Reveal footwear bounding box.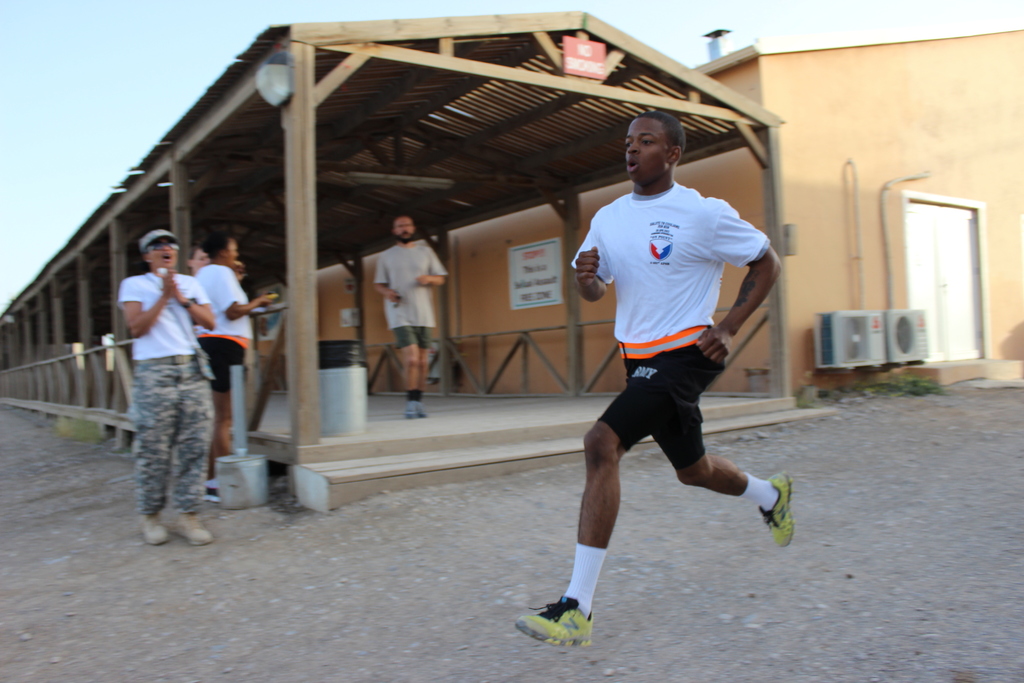
Revealed: locate(202, 481, 220, 504).
